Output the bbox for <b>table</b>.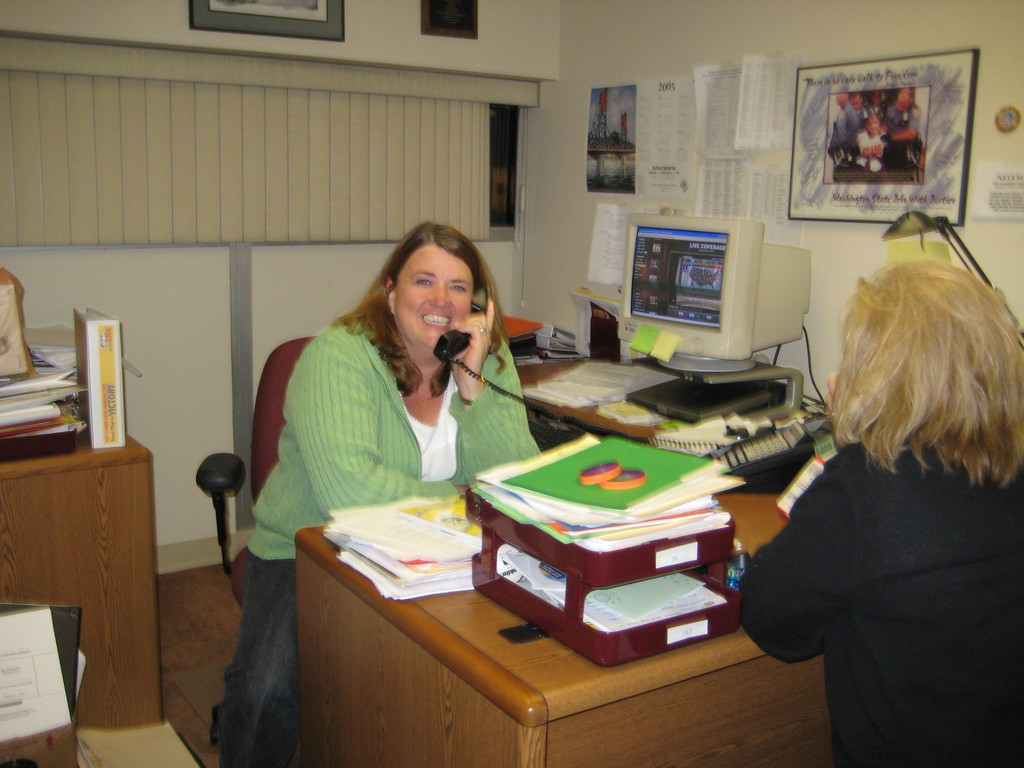
(510,357,816,443).
